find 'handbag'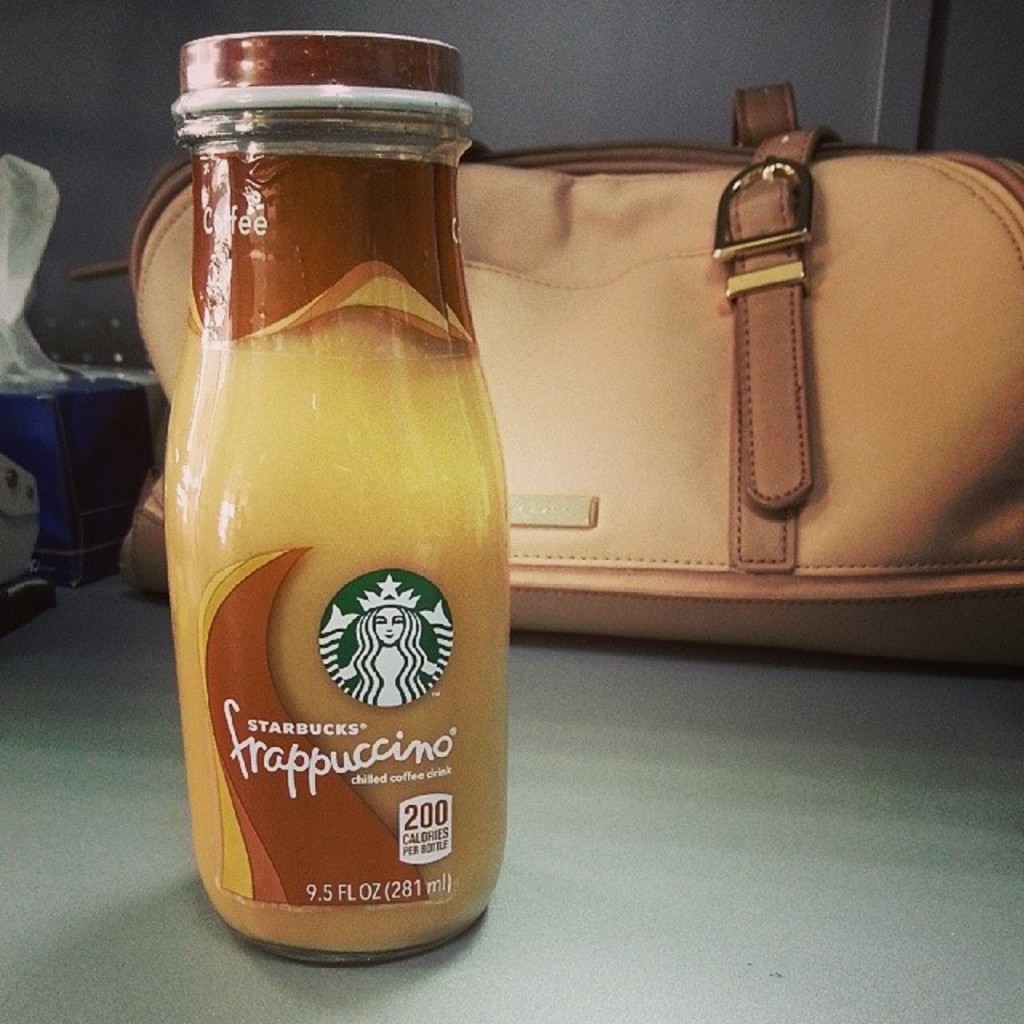
[left=114, top=78, right=1022, bottom=677]
